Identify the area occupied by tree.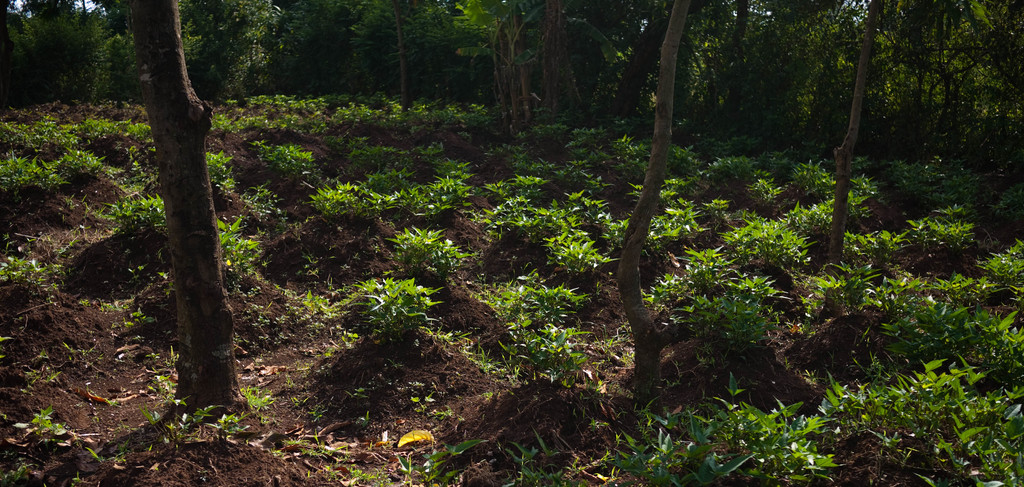
Area: BBox(63, 7, 288, 414).
